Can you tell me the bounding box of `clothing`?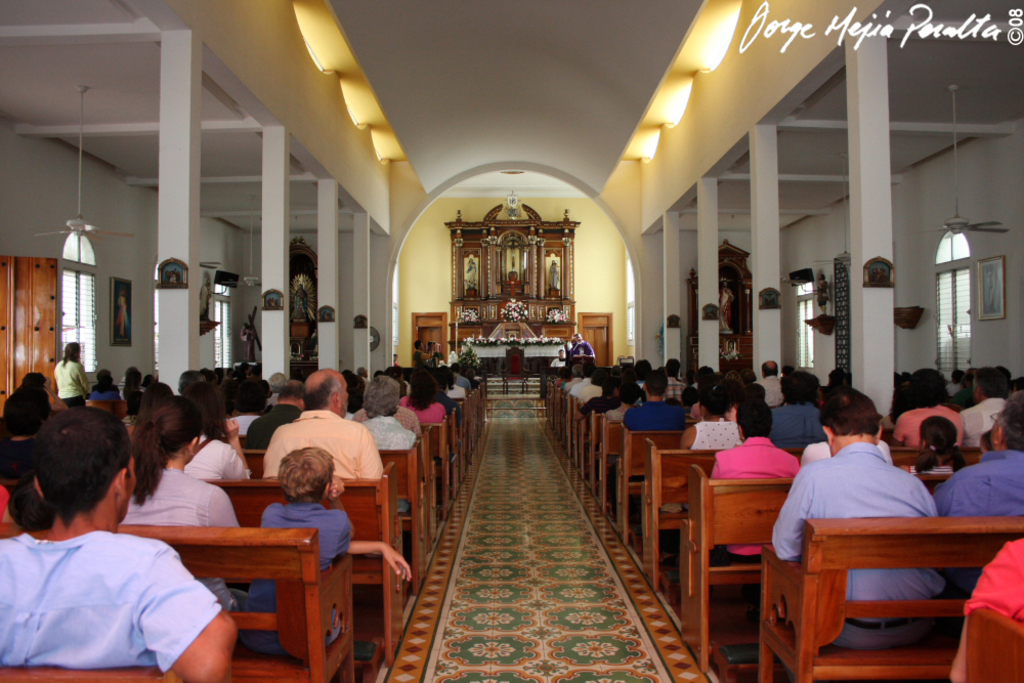
2,387,50,434.
